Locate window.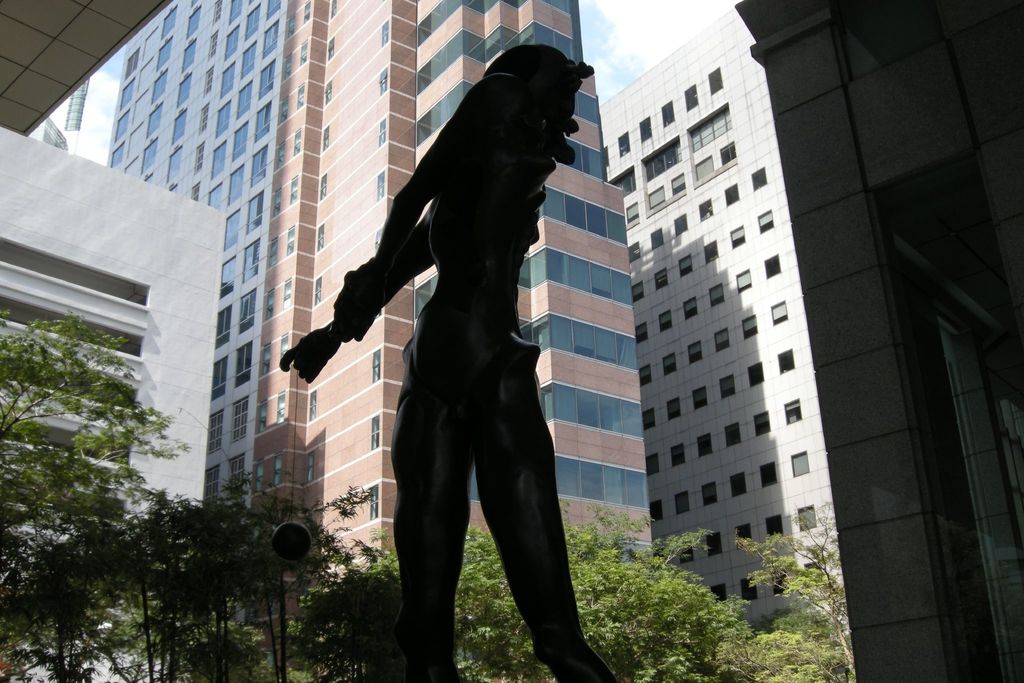
Bounding box: select_region(668, 172, 685, 194).
